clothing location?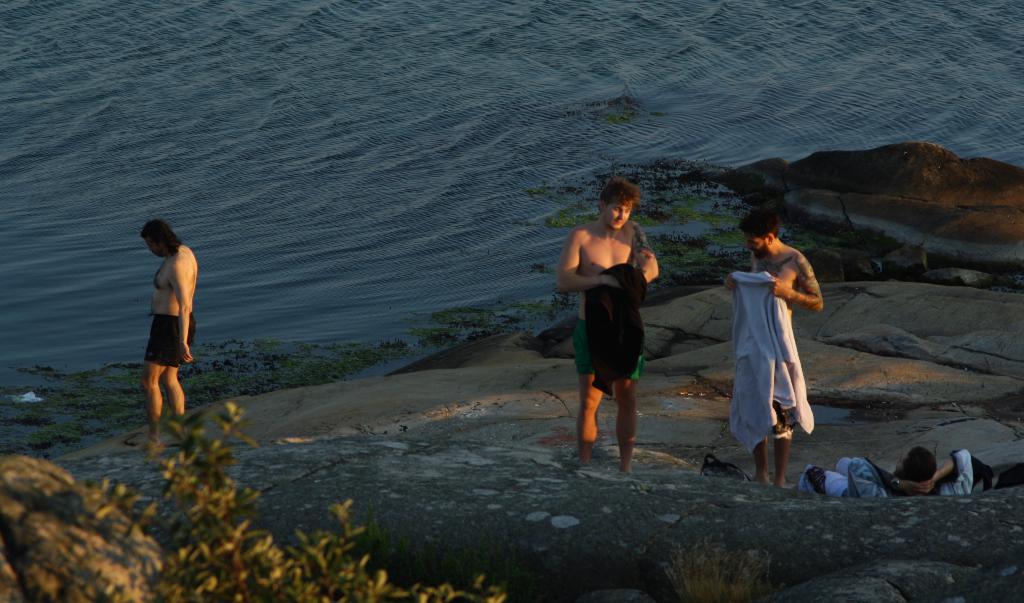
detection(582, 259, 652, 393)
